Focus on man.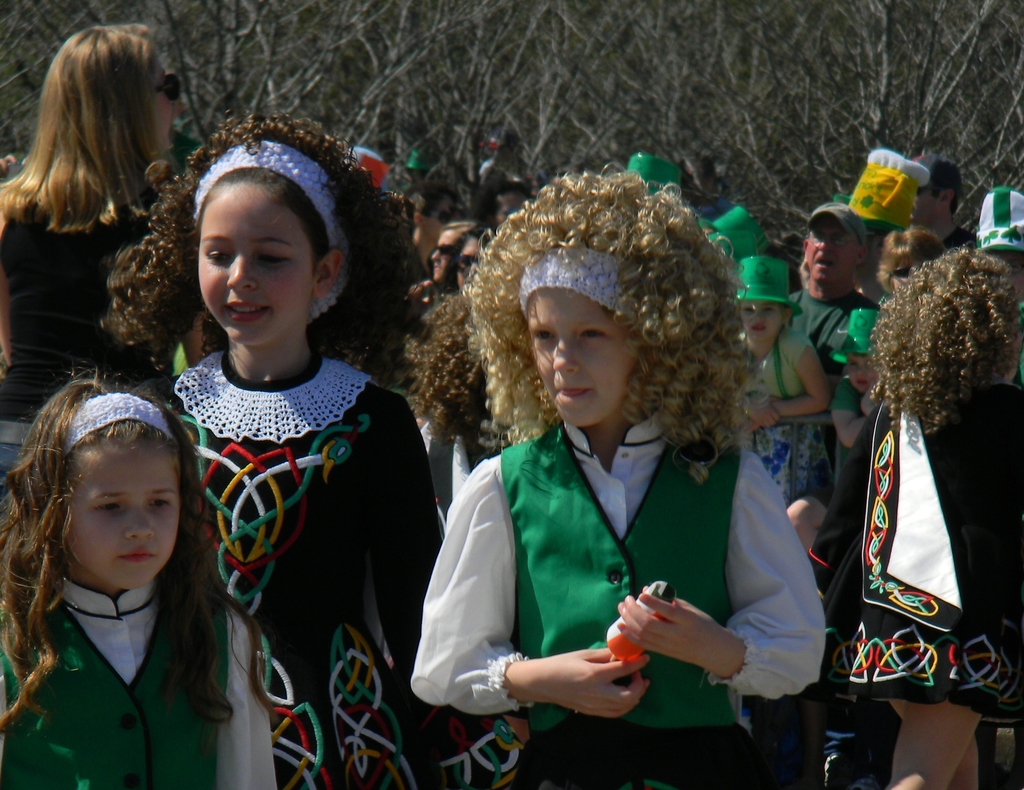
Focused at select_region(432, 218, 478, 285).
